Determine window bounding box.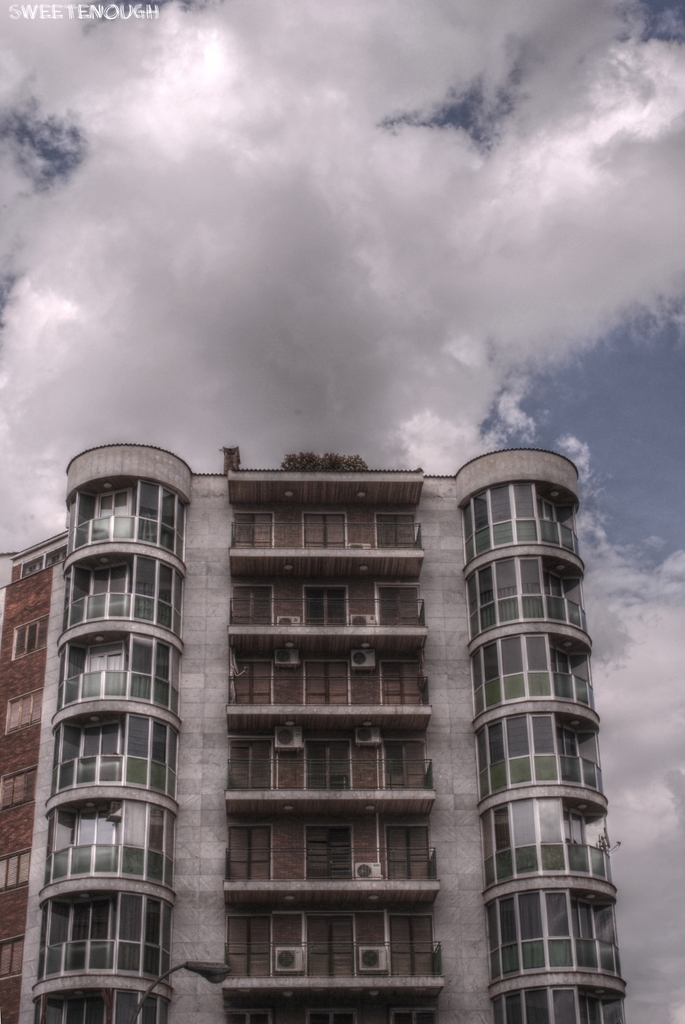
Determined: [225, 827, 272, 883].
